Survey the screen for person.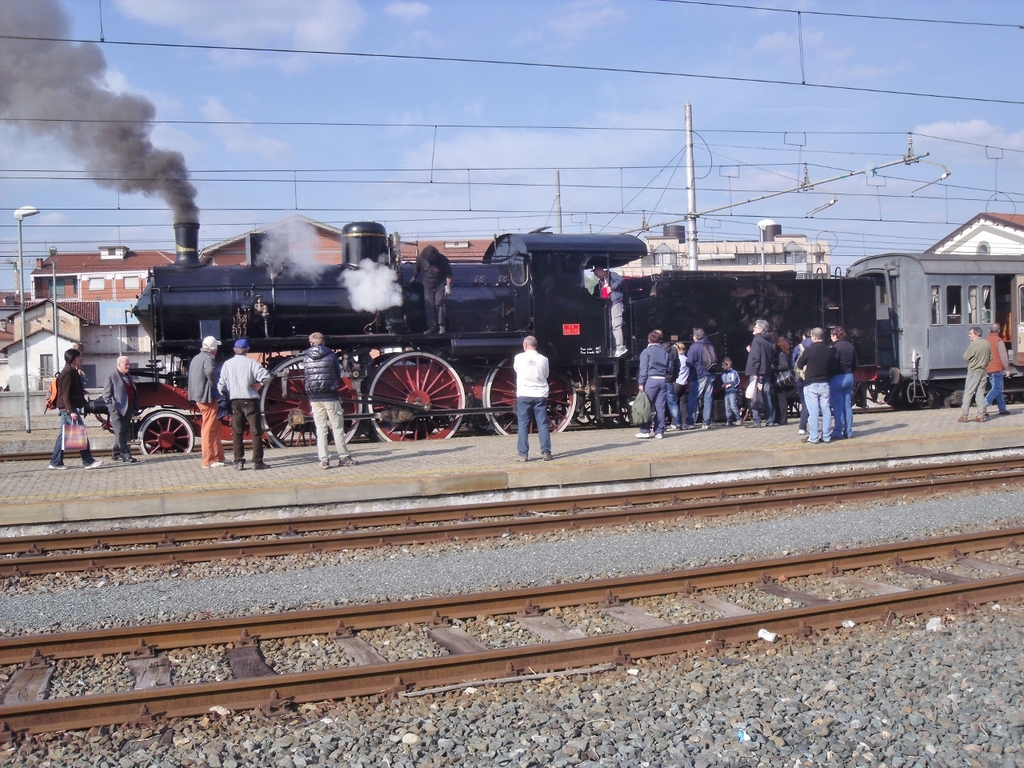
Survey found: (x1=304, y1=327, x2=354, y2=466).
